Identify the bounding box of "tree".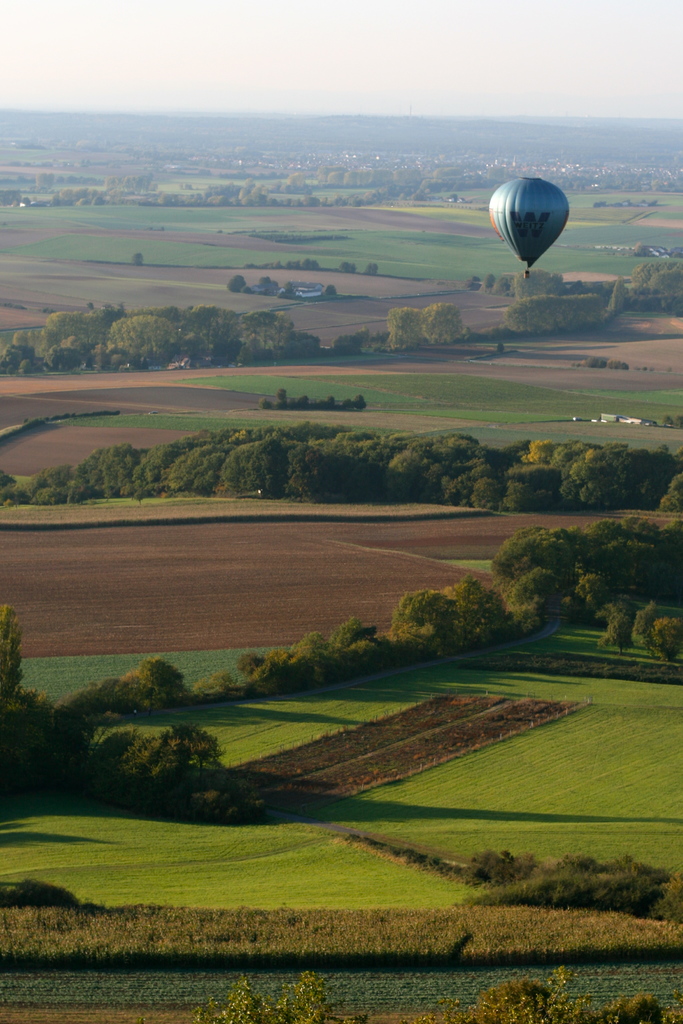
<bbox>224, 273, 243, 294</bbox>.
